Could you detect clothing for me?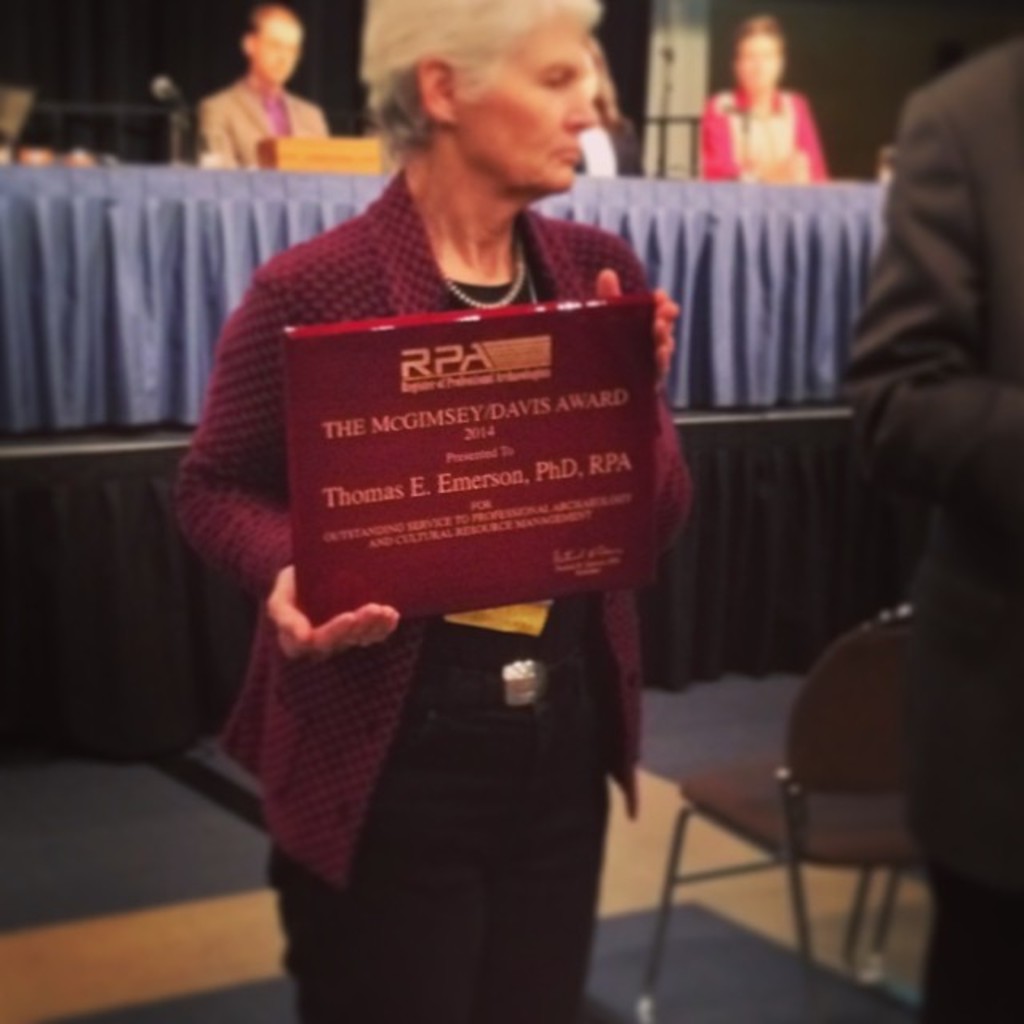
Detection result: (x1=701, y1=66, x2=838, y2=211).
